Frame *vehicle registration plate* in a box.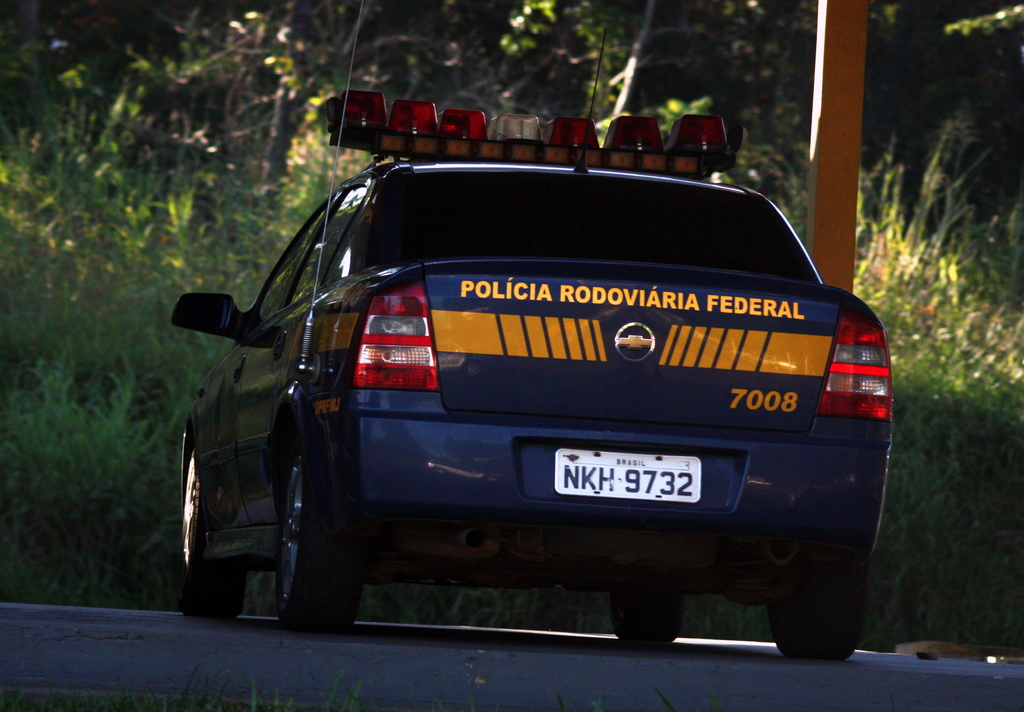
rect(555, 457, 703, 498).
